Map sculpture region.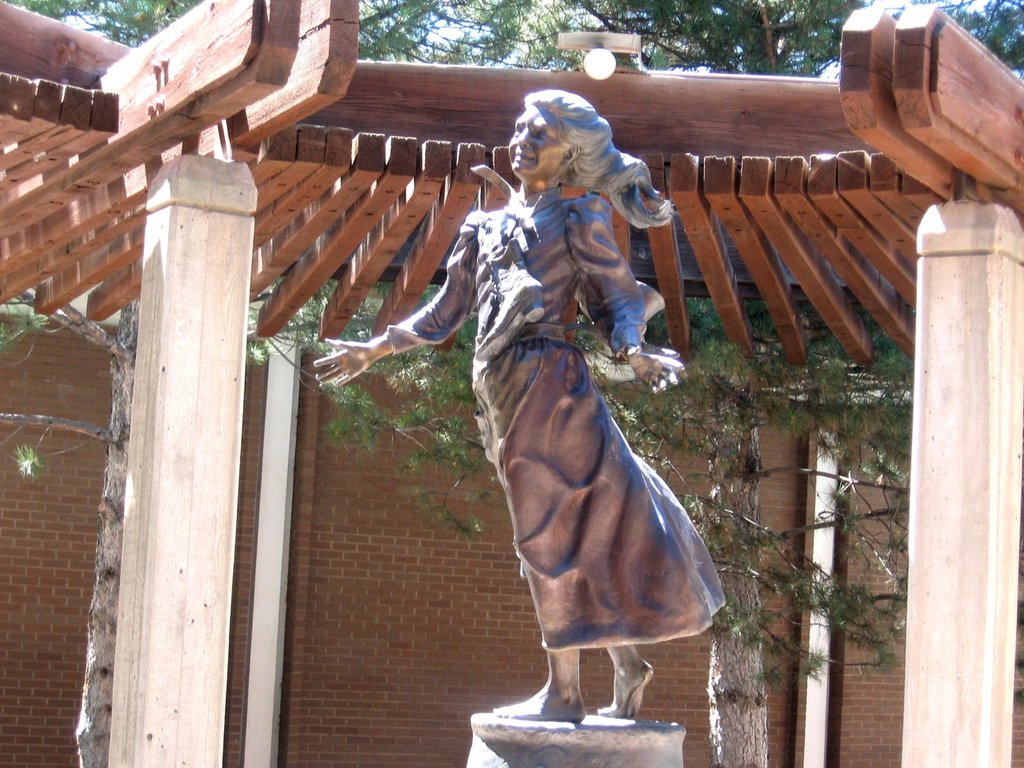
Mapped to select_region(322, 92, 782, 765).
